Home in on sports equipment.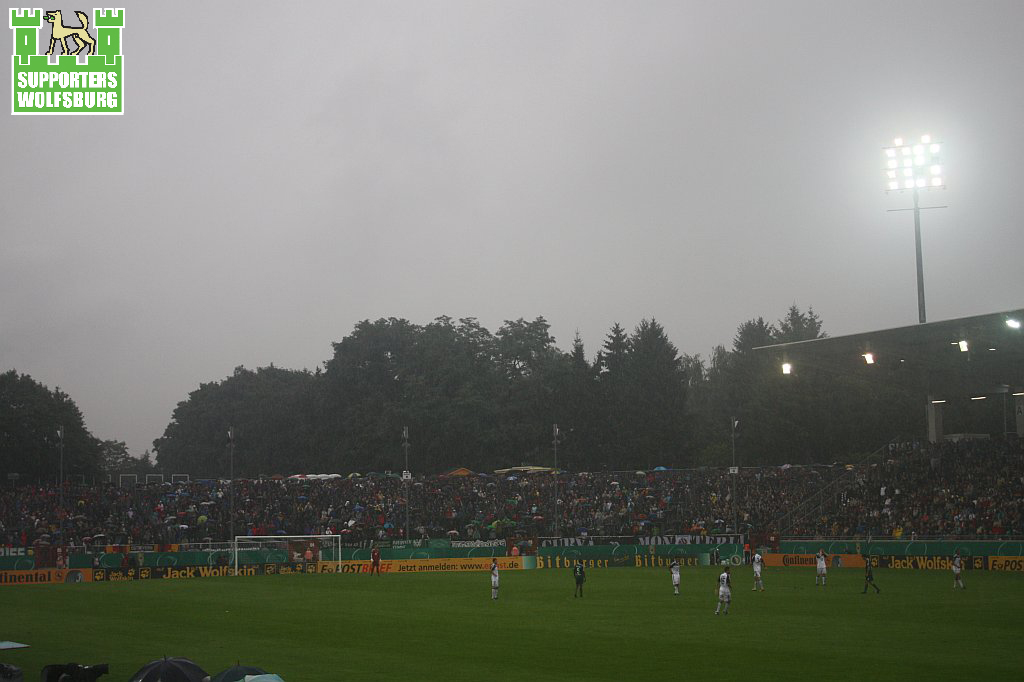
Homed in at select_region(230, 535, 341, 577).
